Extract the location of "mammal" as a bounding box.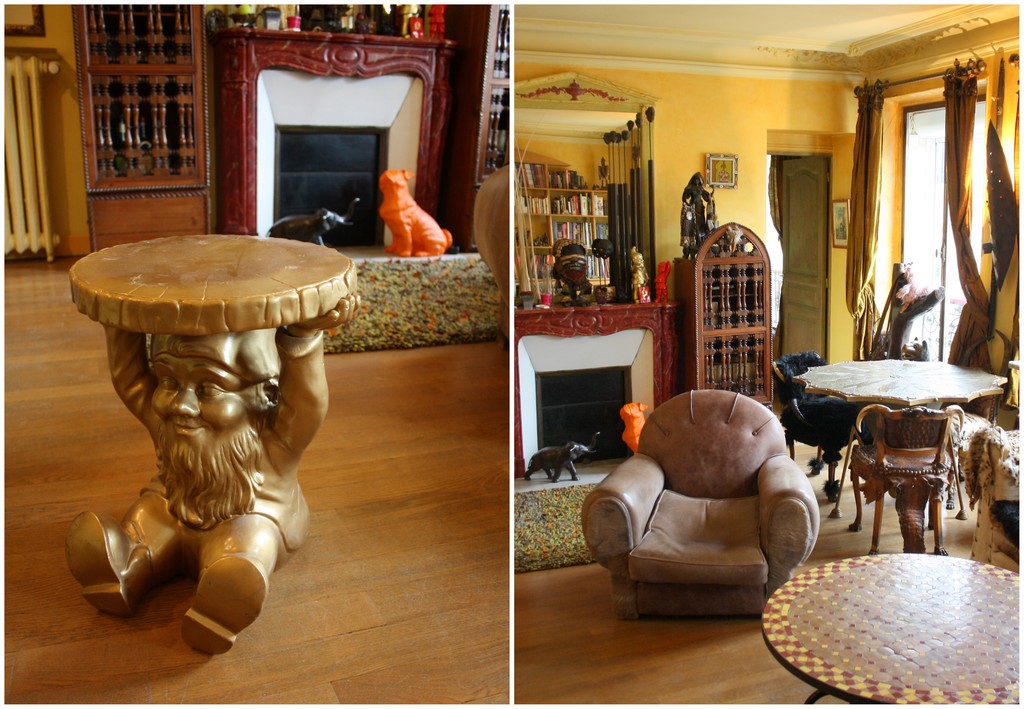
<bbox>266, 204, 349, 241</bbox>.
